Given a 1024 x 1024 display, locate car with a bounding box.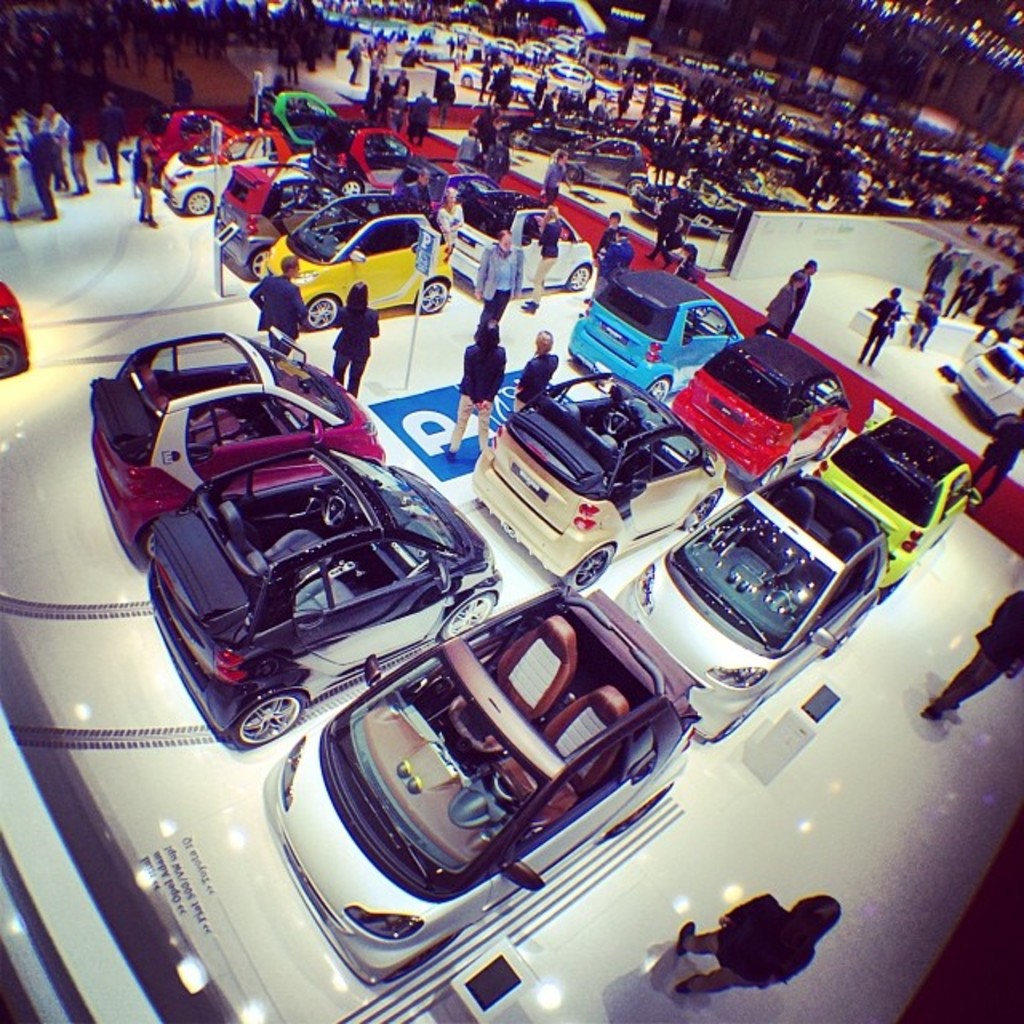
Located: crop(136, 107, 238, 179).
